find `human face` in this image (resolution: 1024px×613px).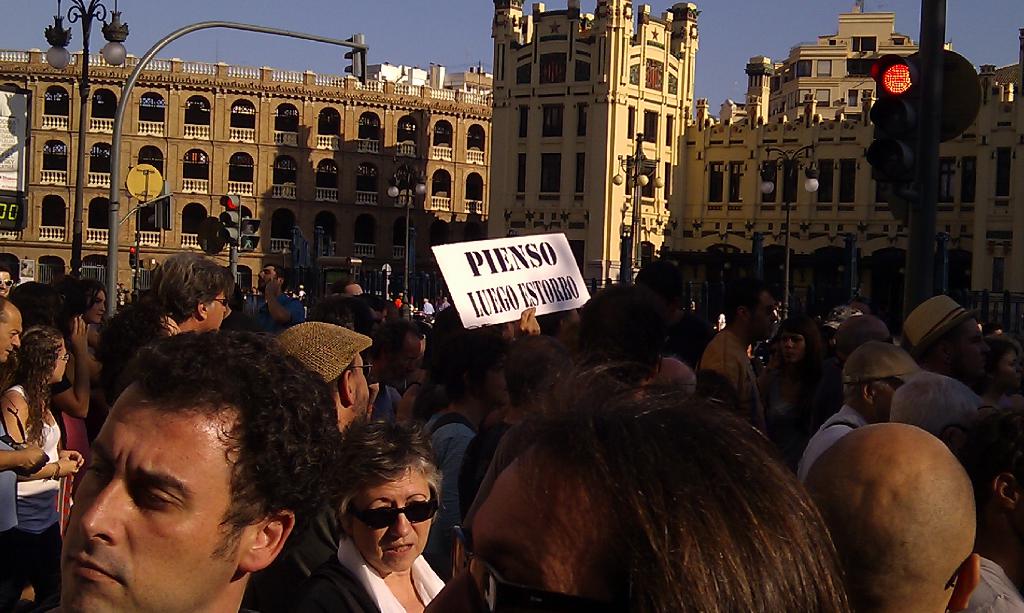
crop(86, 291, 107, 325).
